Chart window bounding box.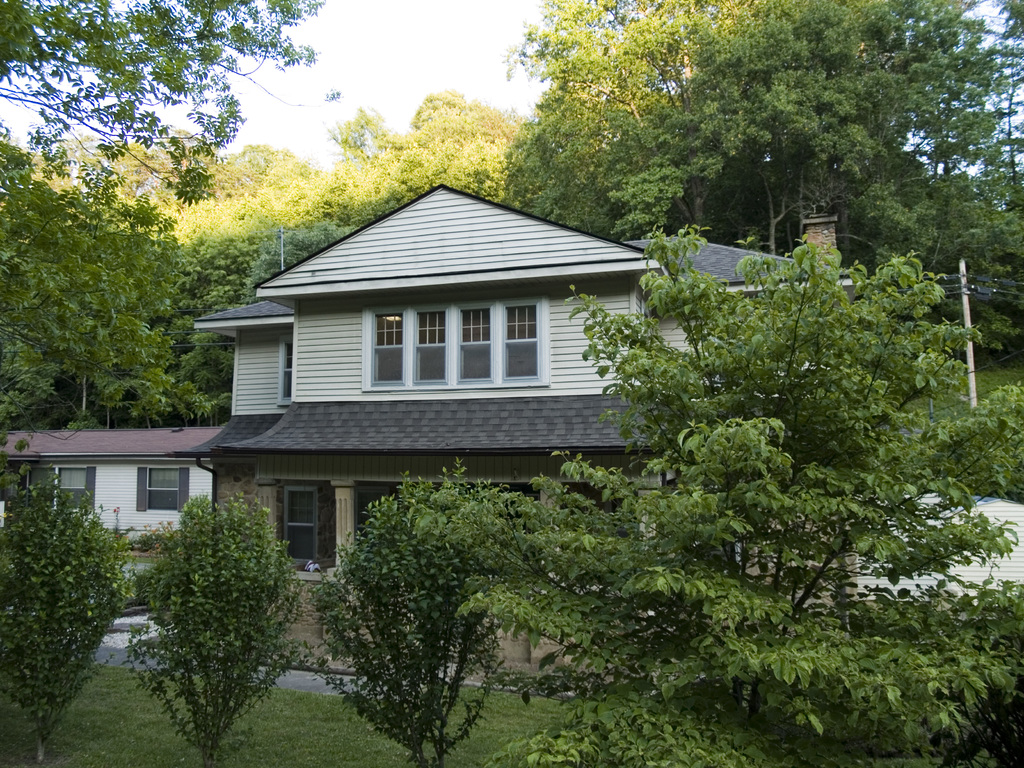
Charted: rect(28, 460, 96, 519).
